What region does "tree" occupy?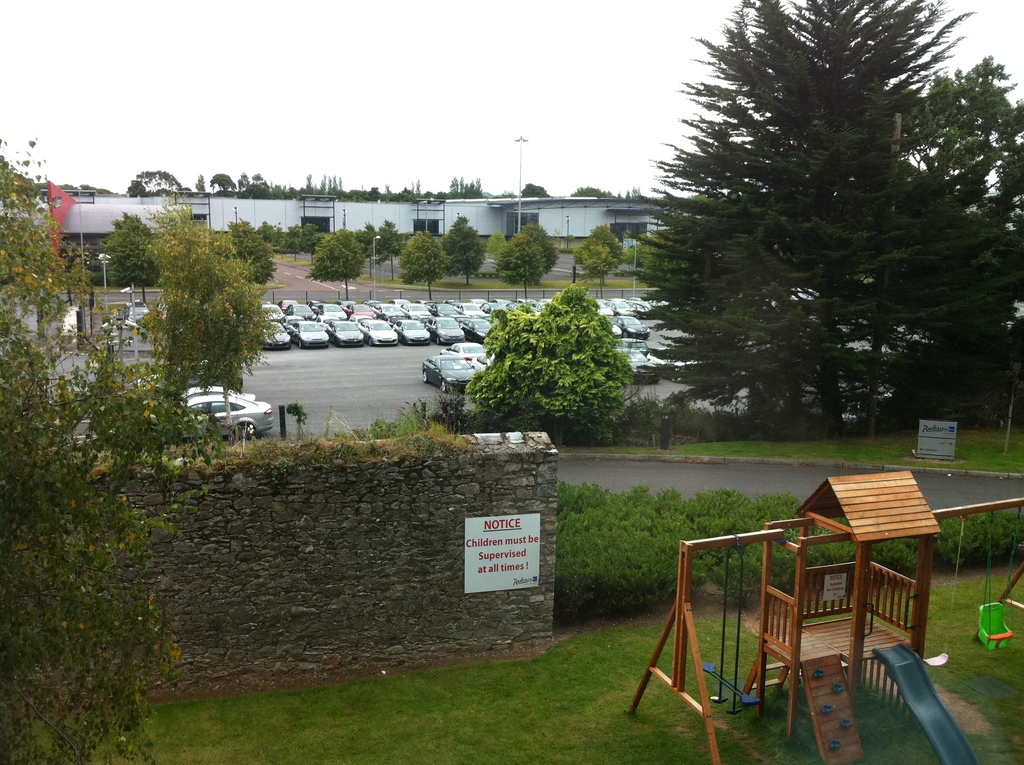
467 280 634 447.
